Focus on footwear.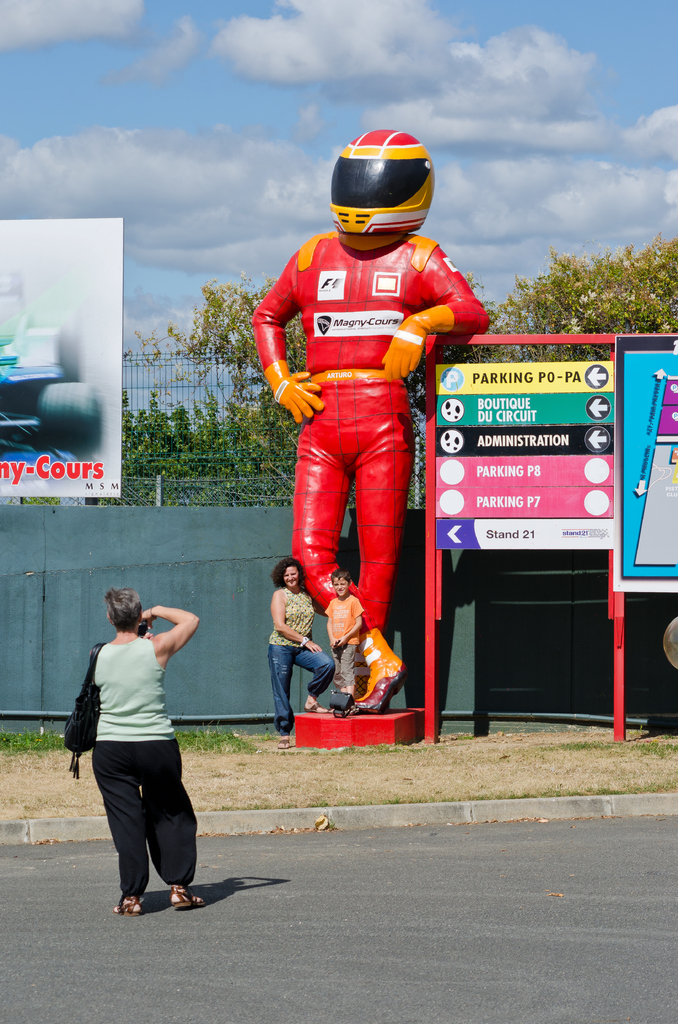
Focused at pyautogui.locateOnScreen(165, 874, 217, 904).
